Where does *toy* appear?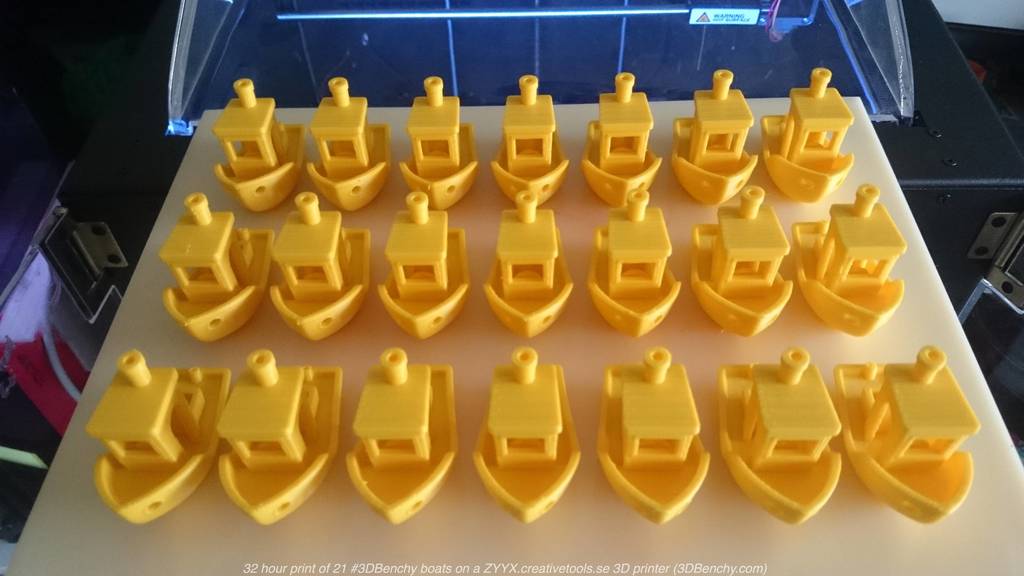
Appears at BBox(157, 192, 264, 355).
